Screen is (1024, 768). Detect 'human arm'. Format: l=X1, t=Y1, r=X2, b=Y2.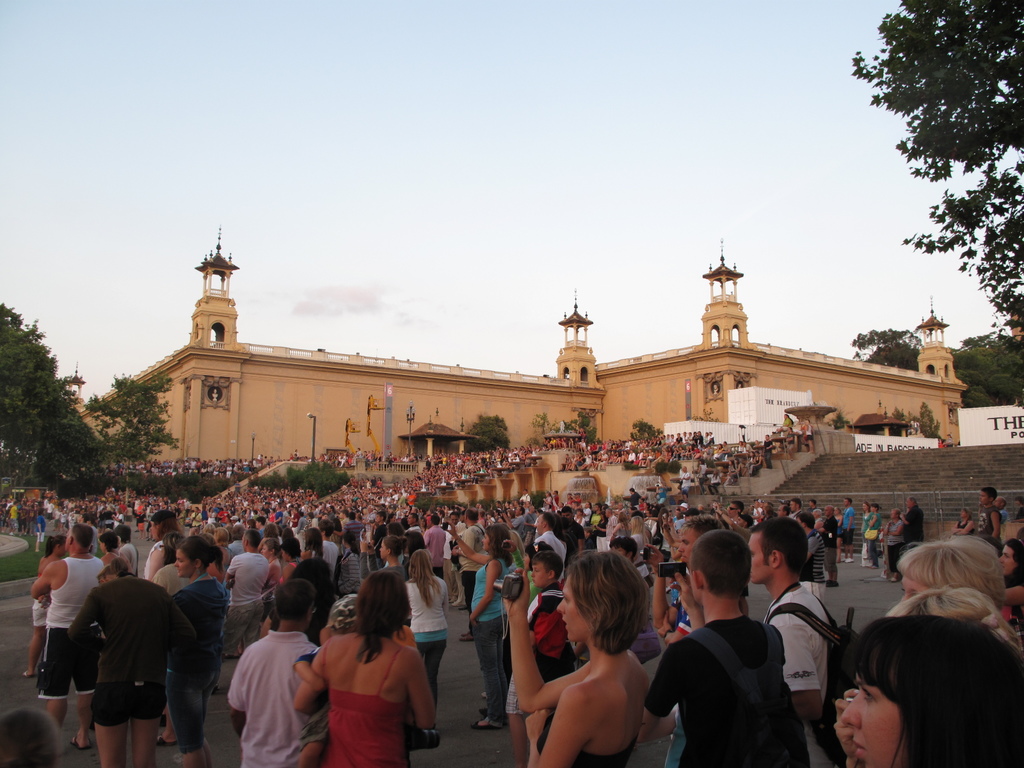
l=990, t=505, r=1001, b=543.
